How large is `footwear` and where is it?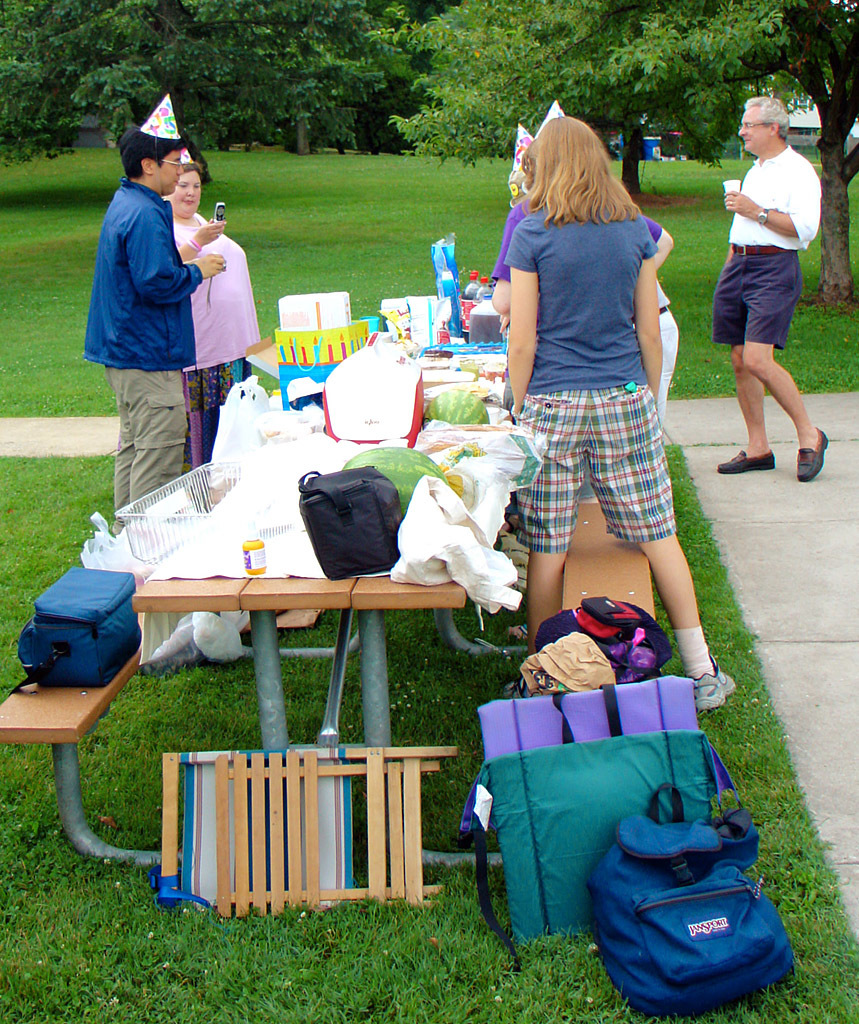
Bounding box: rect(719, 448, 773, 478).
